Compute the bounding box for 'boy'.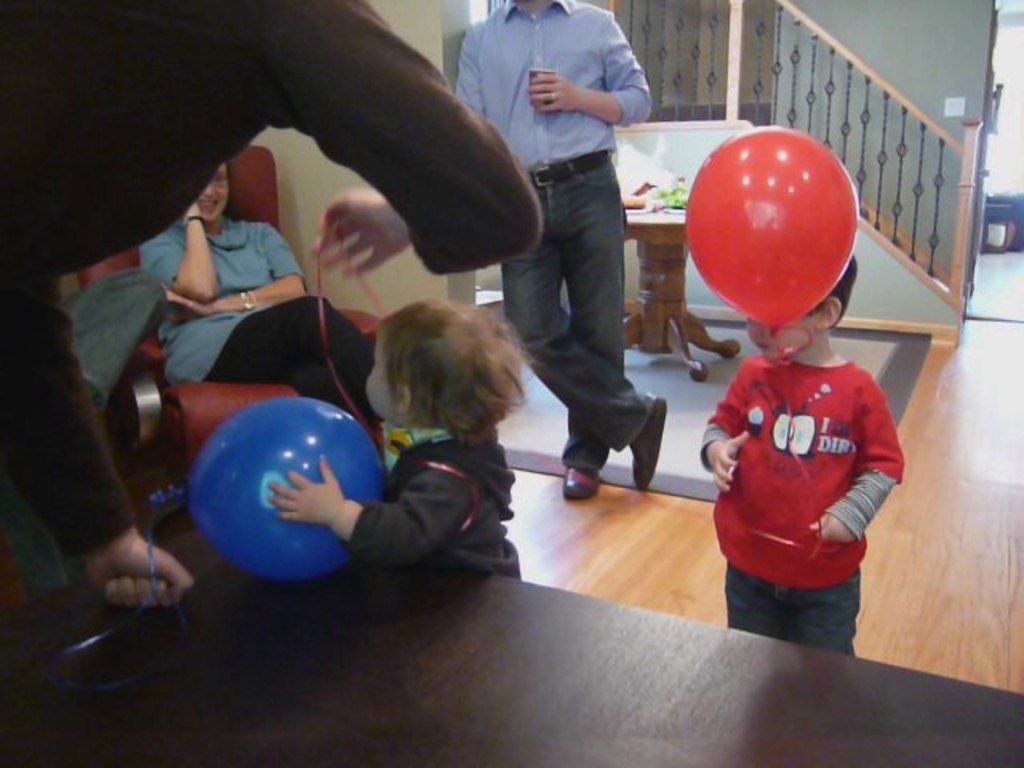
682/222/918/642.
